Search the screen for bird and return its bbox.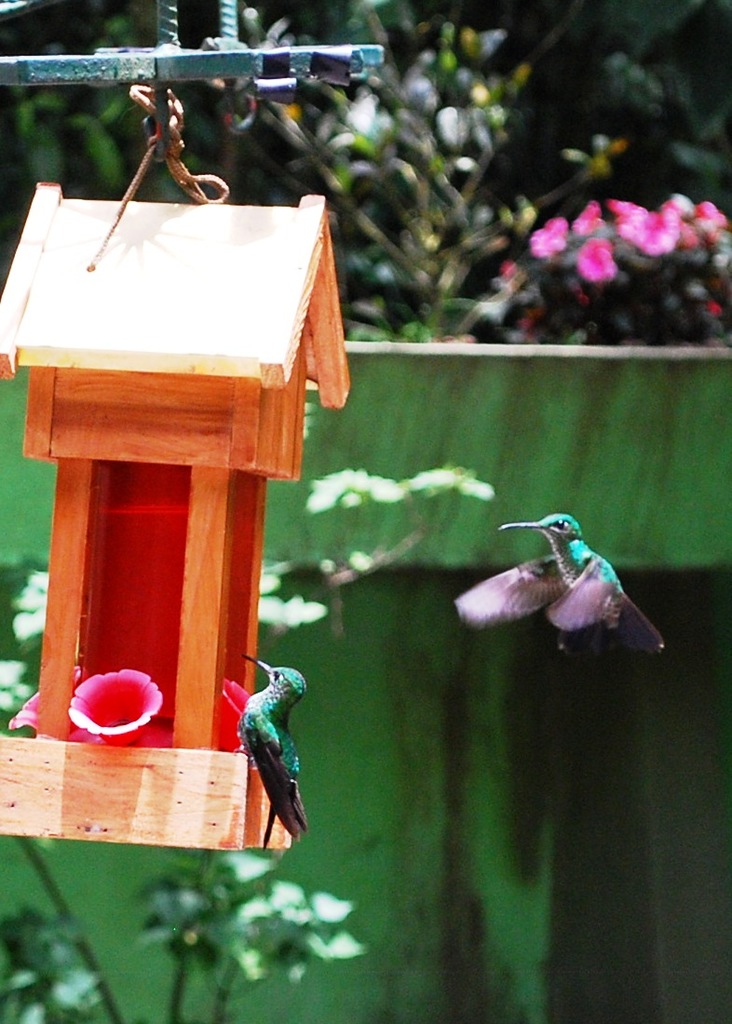
Found: {"left": 233, "top": 651, "right": 318, "bottom": 843}.
